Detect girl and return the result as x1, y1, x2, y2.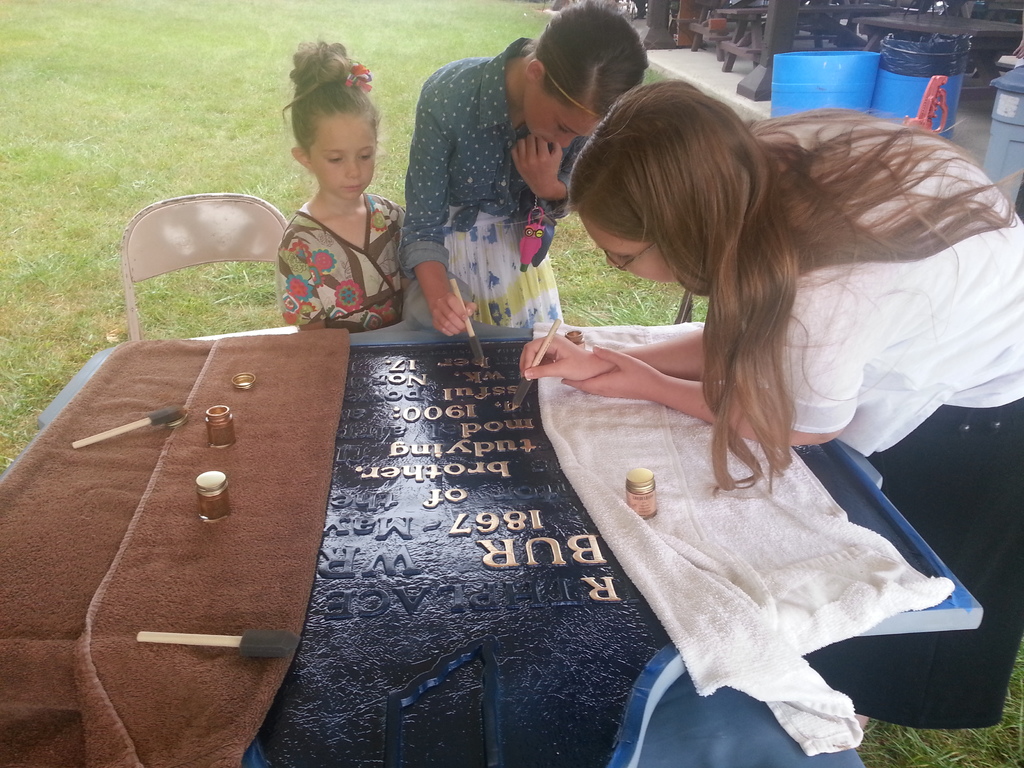
517, 74, 1023, 749.
